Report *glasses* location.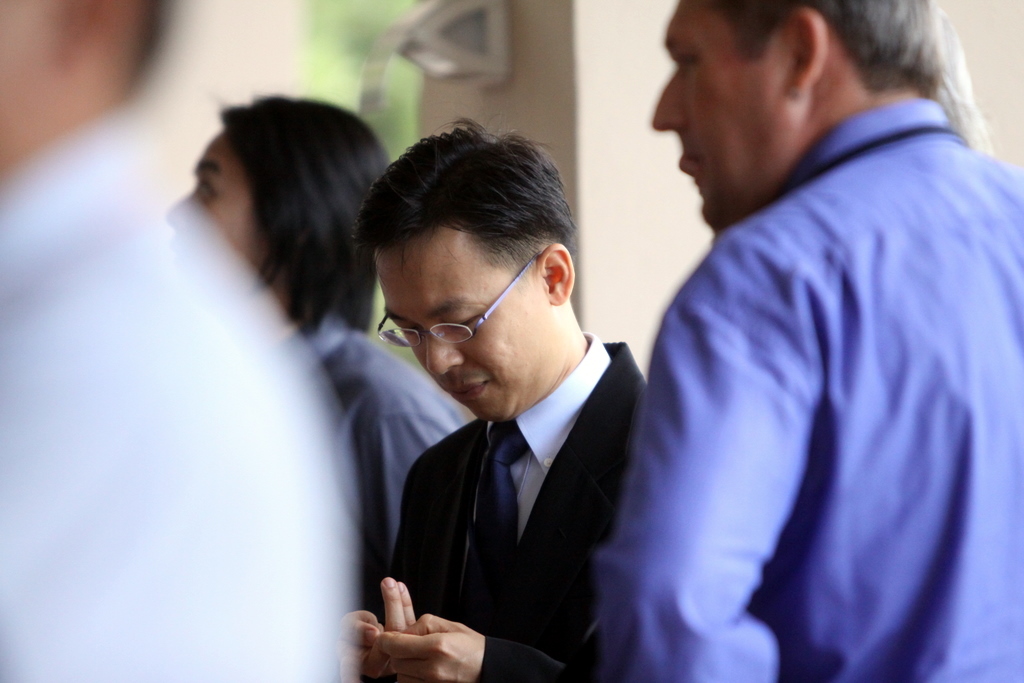
Report: [367, 272, 586, 343].
